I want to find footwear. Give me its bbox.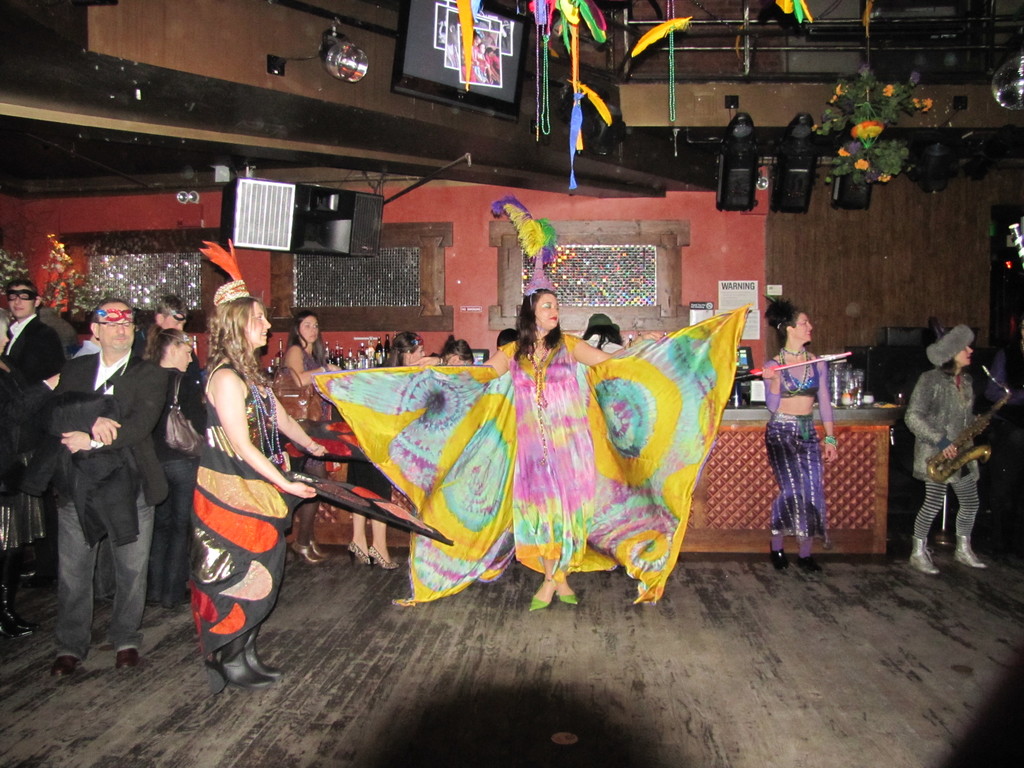
799, 554, 824, 572.
